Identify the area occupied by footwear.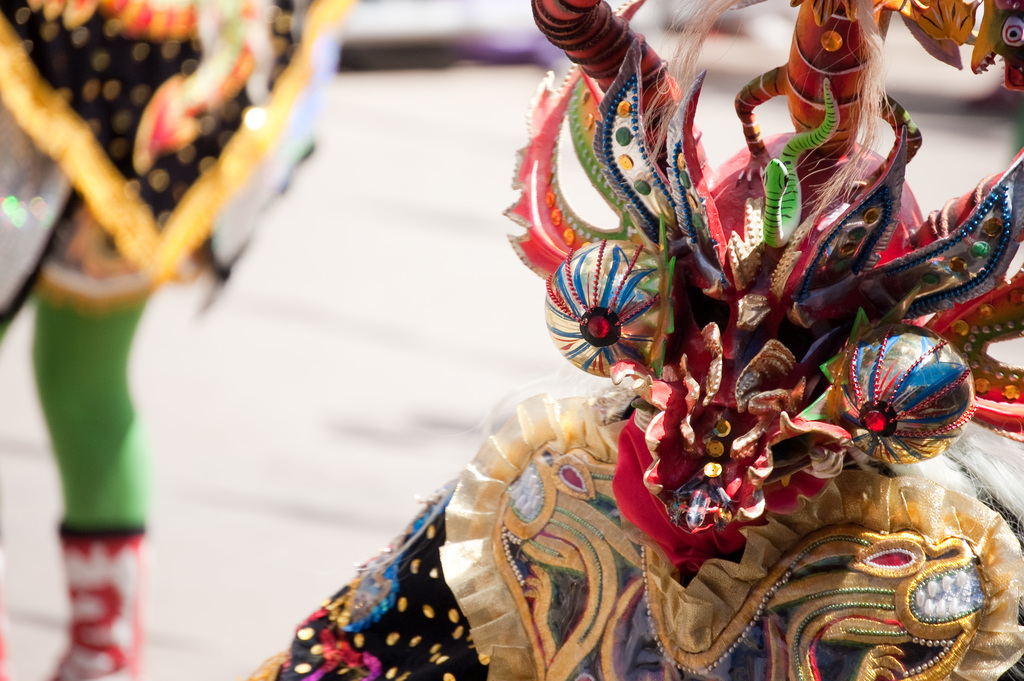
Area: select_region(51, 524, 148, 680).
